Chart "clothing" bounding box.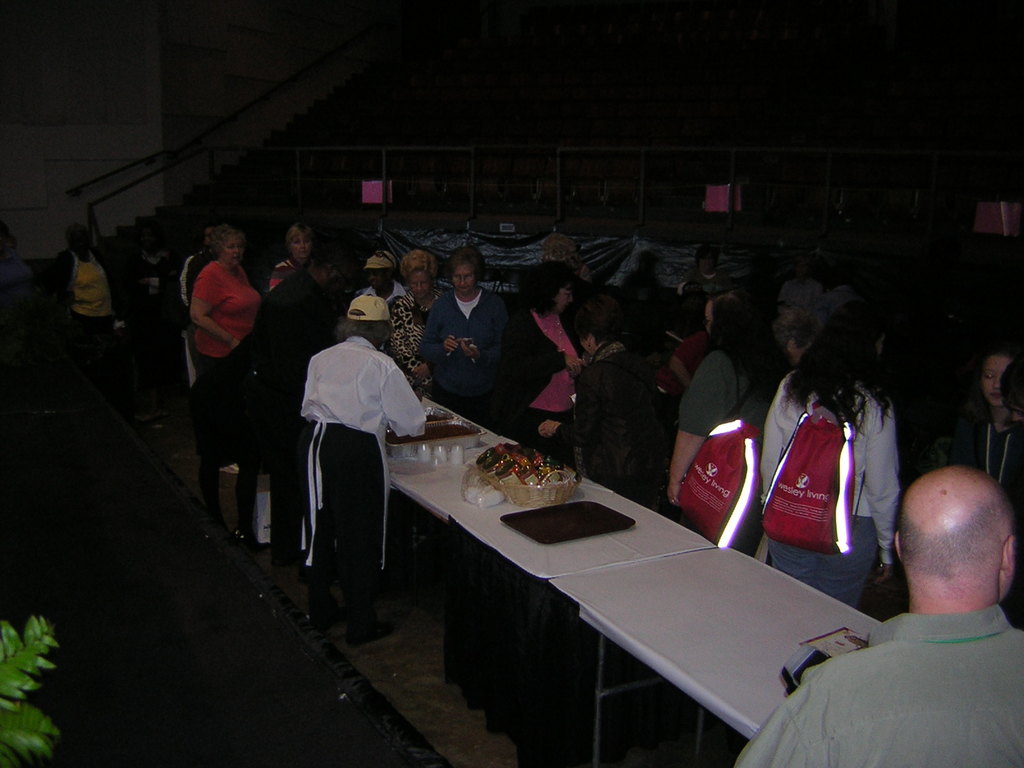
Charted: x1=297 y1=324 x2=416 y2=622.
